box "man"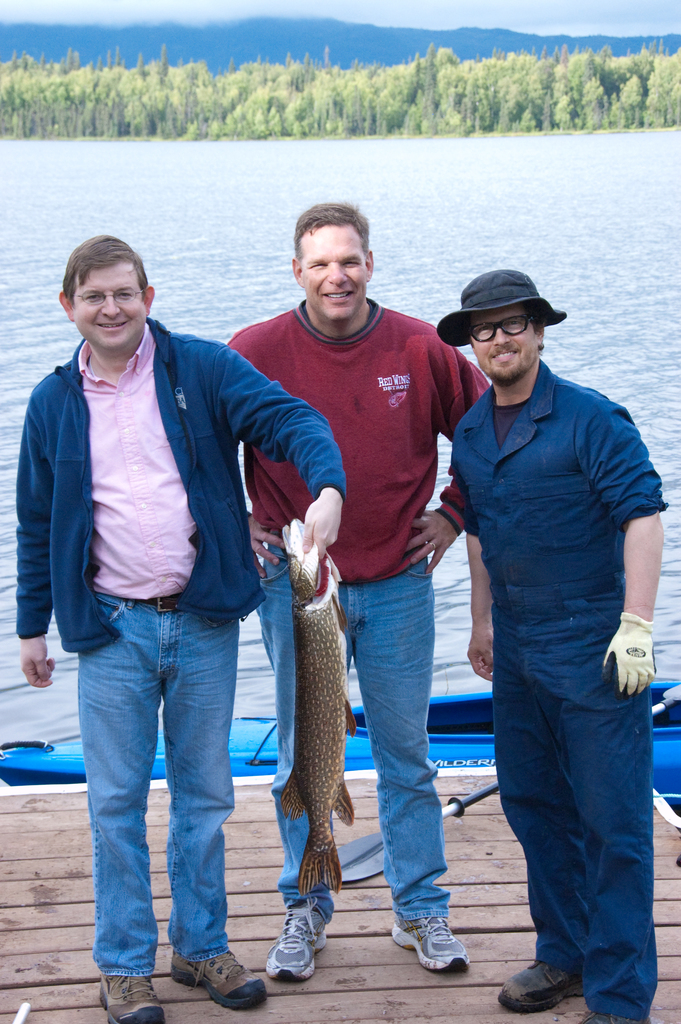
<box>447,266,662,1023</box>
